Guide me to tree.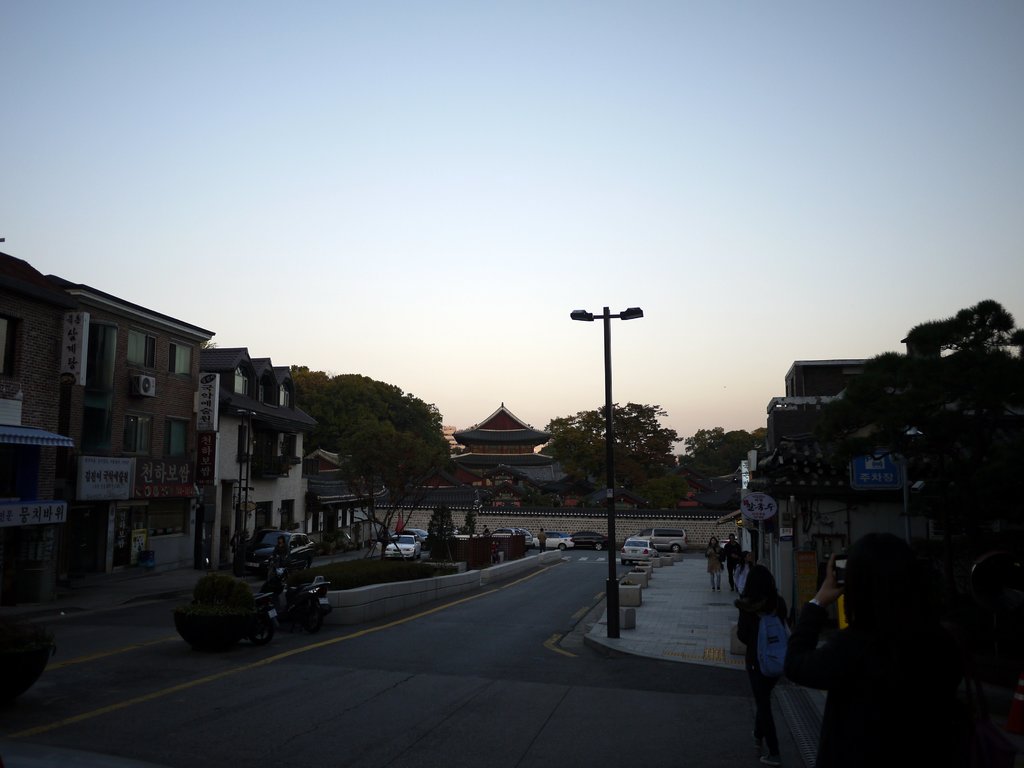
Guidance: [x1=540, y1=400, x2=669, y2=504].
